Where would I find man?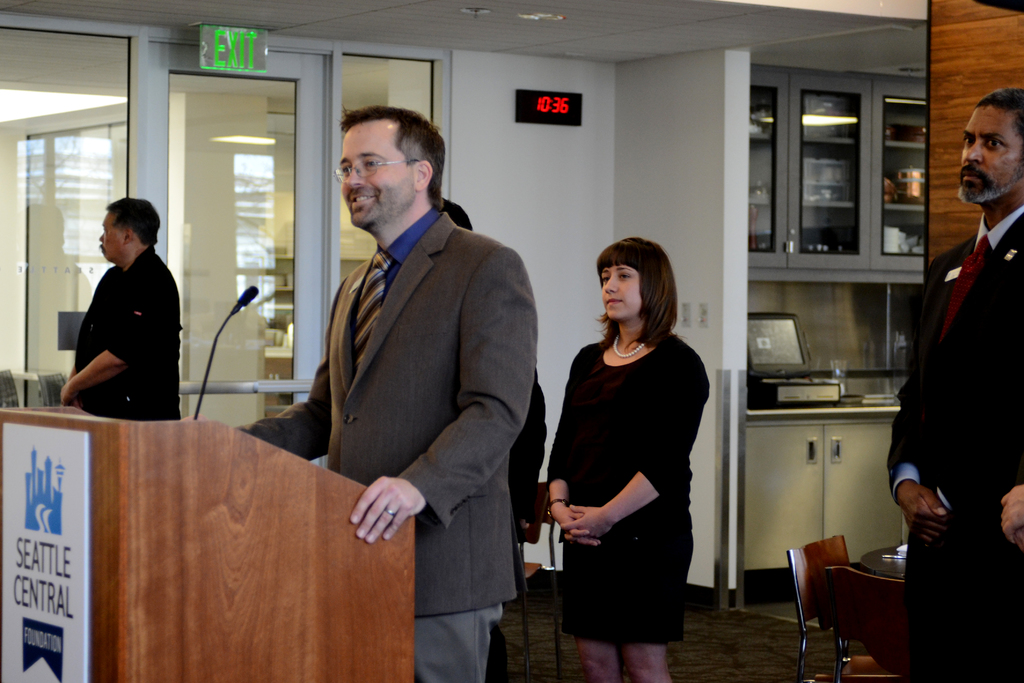
At (x1=59, y1=197, x2=182, y2=422).
